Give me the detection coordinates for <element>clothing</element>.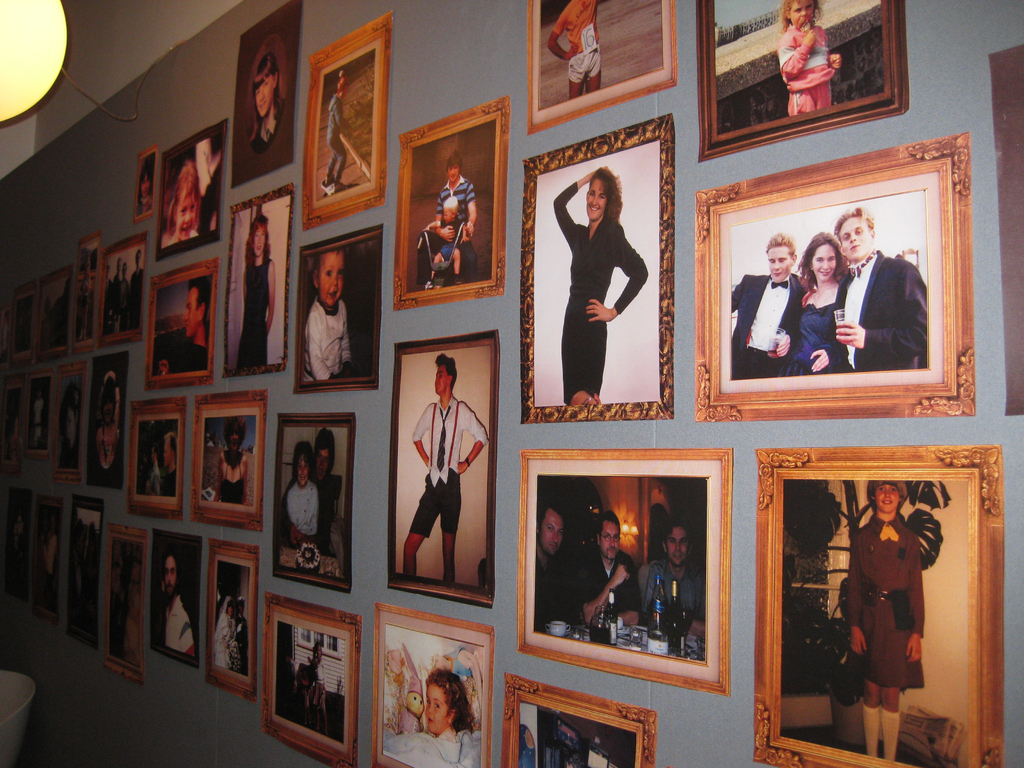
l=301, t=294, r=356, b=381.
